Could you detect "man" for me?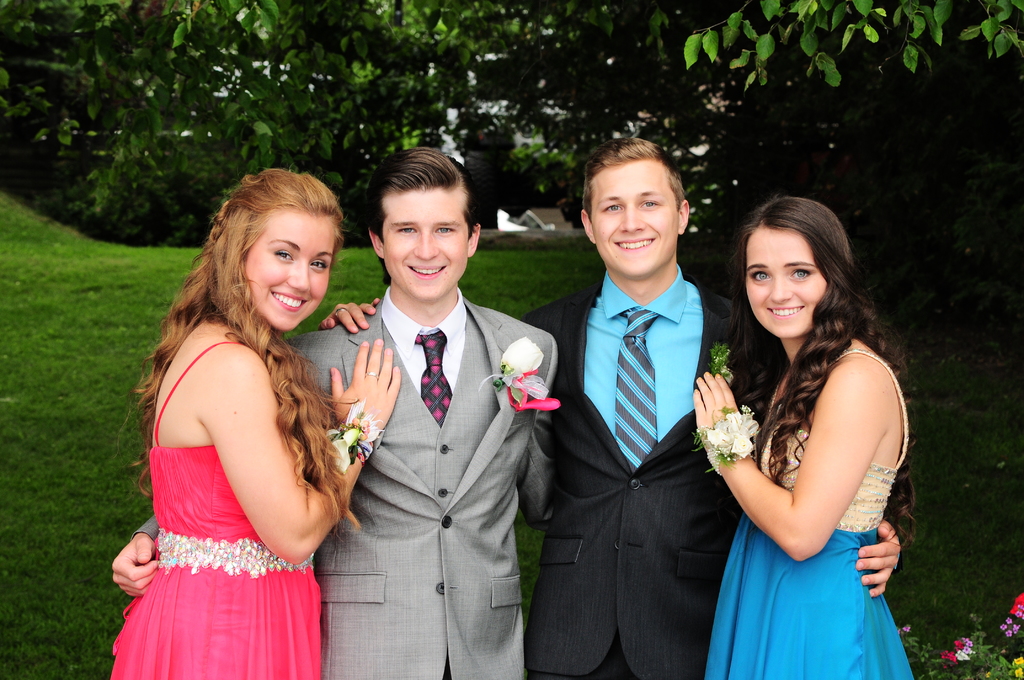
Detection result: x1=114 y1=147 x2=558 y2=679.
